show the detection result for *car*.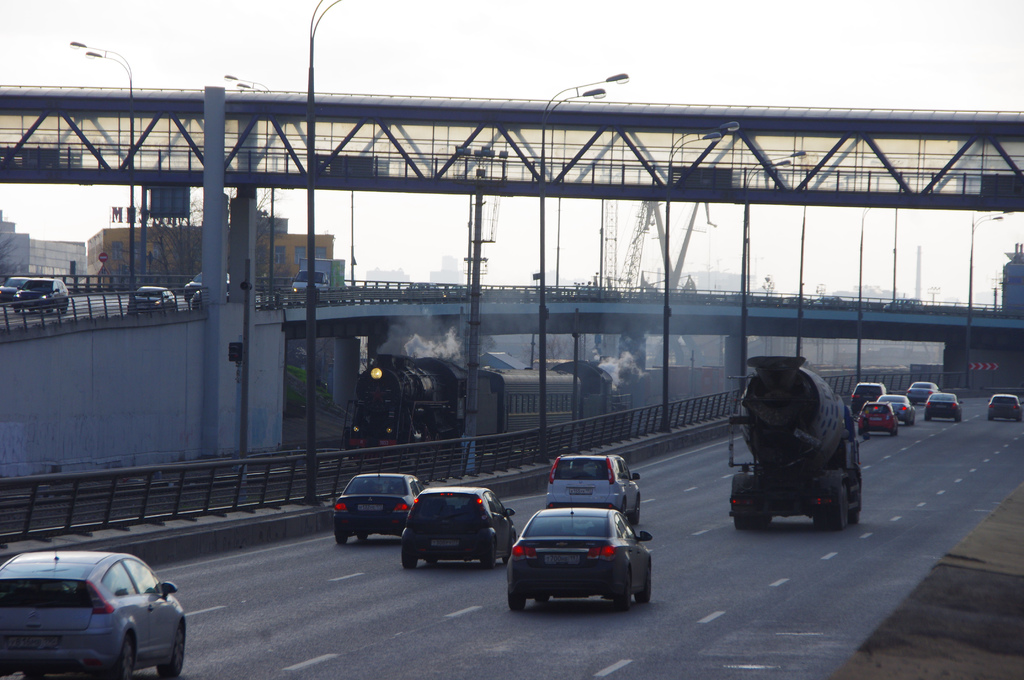
rect(874, 396, 922, 417).
